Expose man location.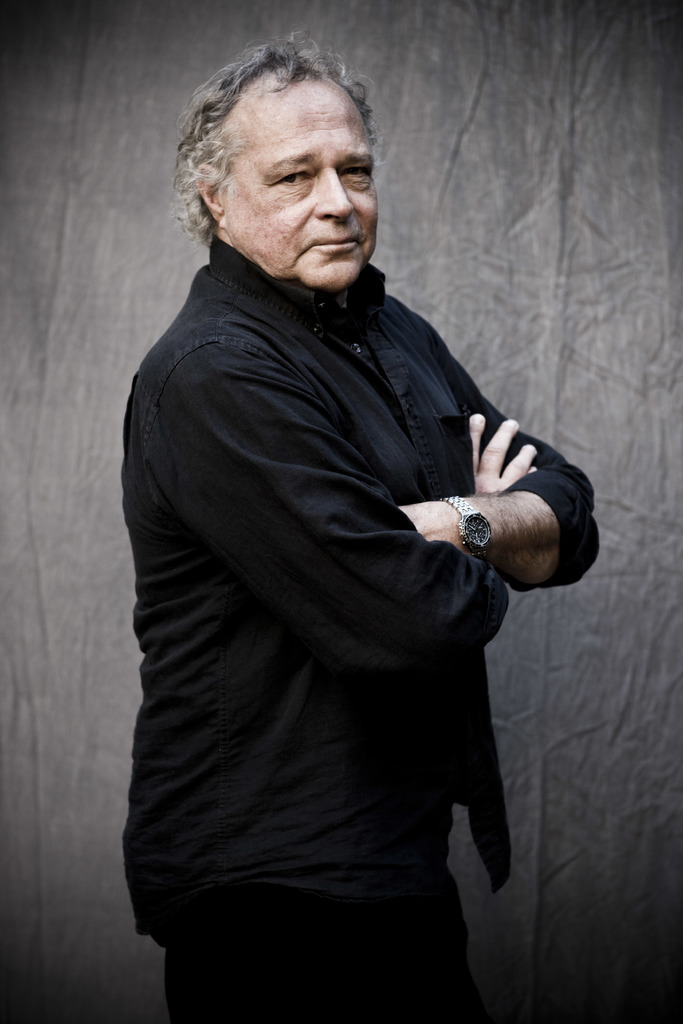
Exposed at left=115, top=27, right=593, bottom=986.
